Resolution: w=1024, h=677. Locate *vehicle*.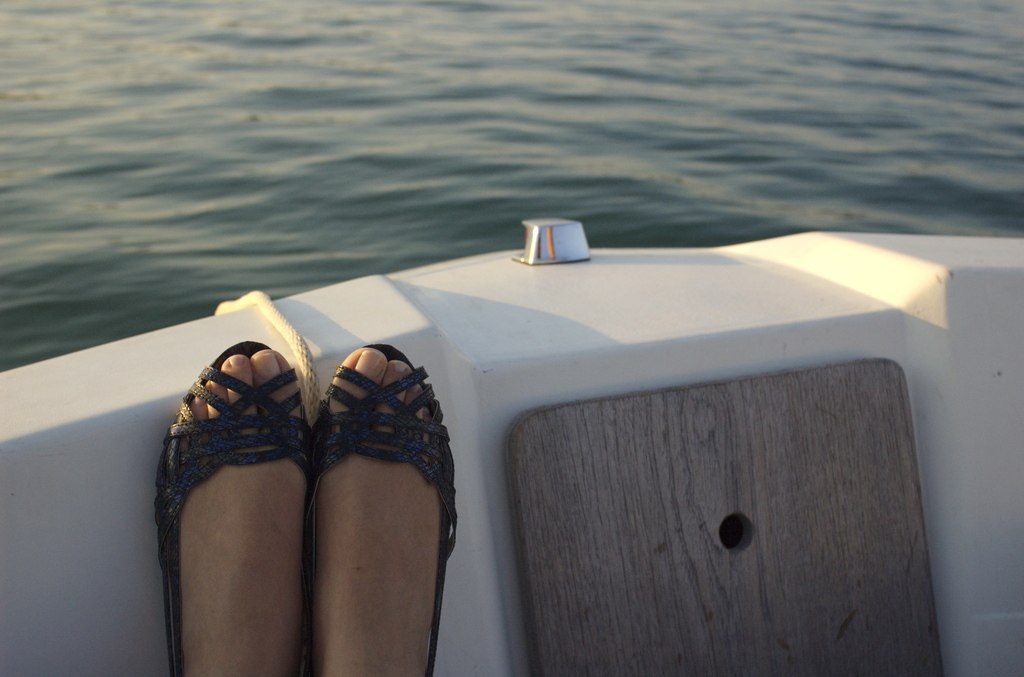
<region>0, 213, 1023, 676</region>.
